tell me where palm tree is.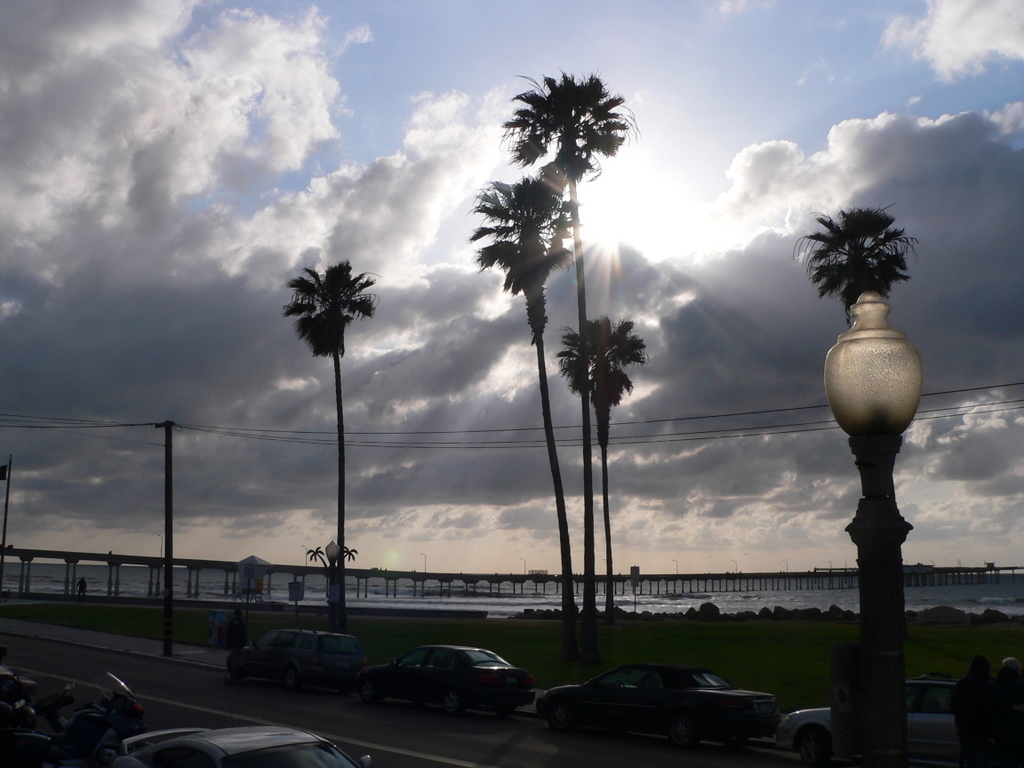
palm tree is at bbox=[285, 260, 374, 621].
